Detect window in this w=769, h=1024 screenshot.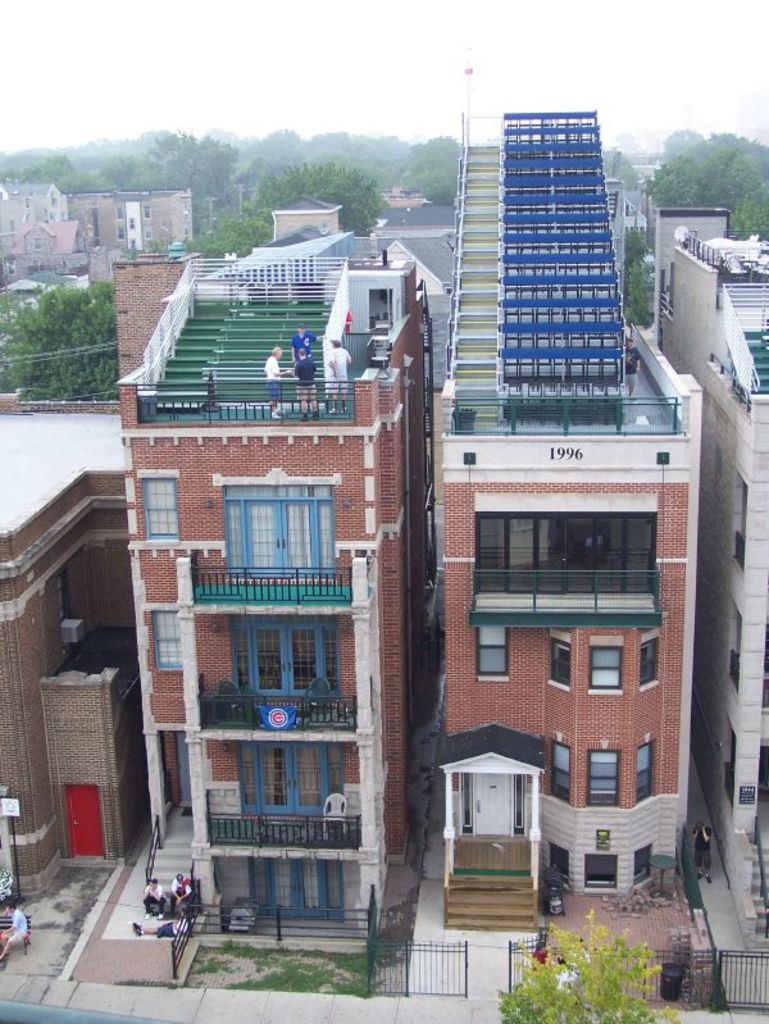
Detection: rect(550, 638, 566, 700).
